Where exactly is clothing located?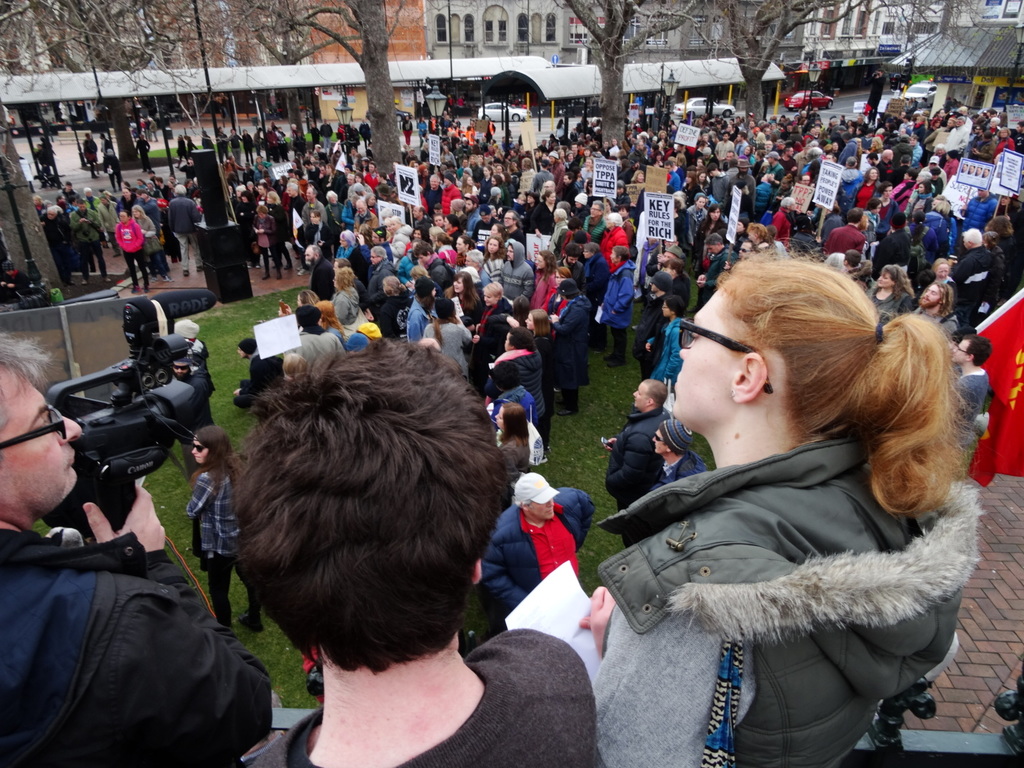
Its bounding box is 854:178:875:211.
